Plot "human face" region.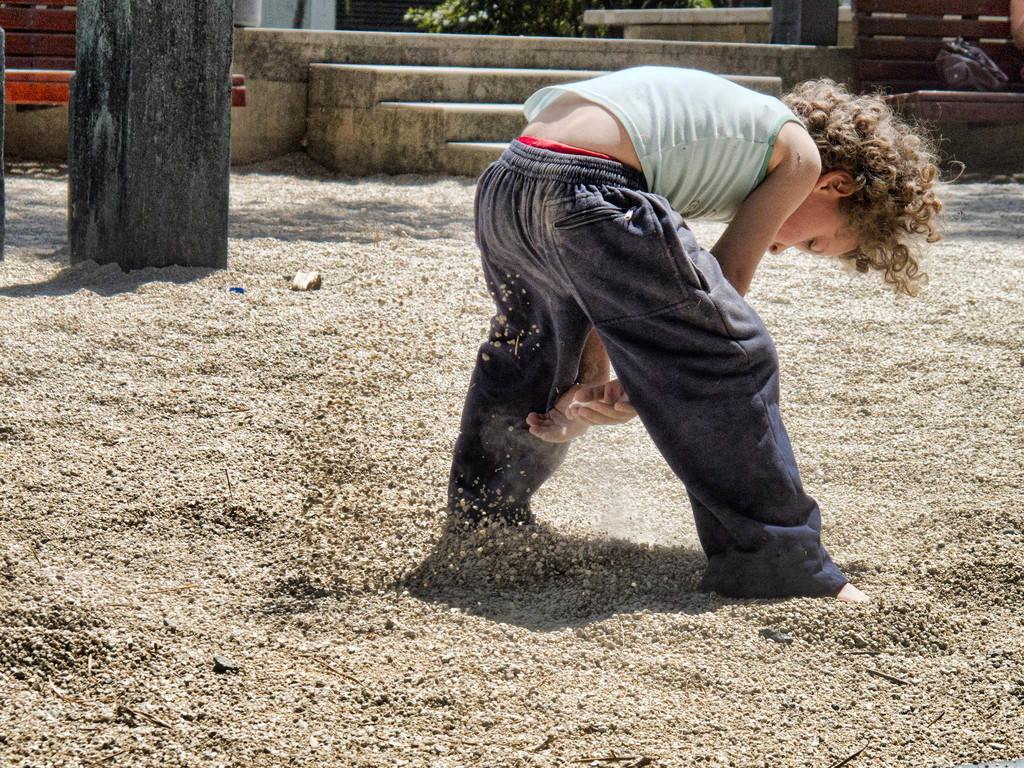
Plotted at (left=771, top=195, right=862, bottom=255).
